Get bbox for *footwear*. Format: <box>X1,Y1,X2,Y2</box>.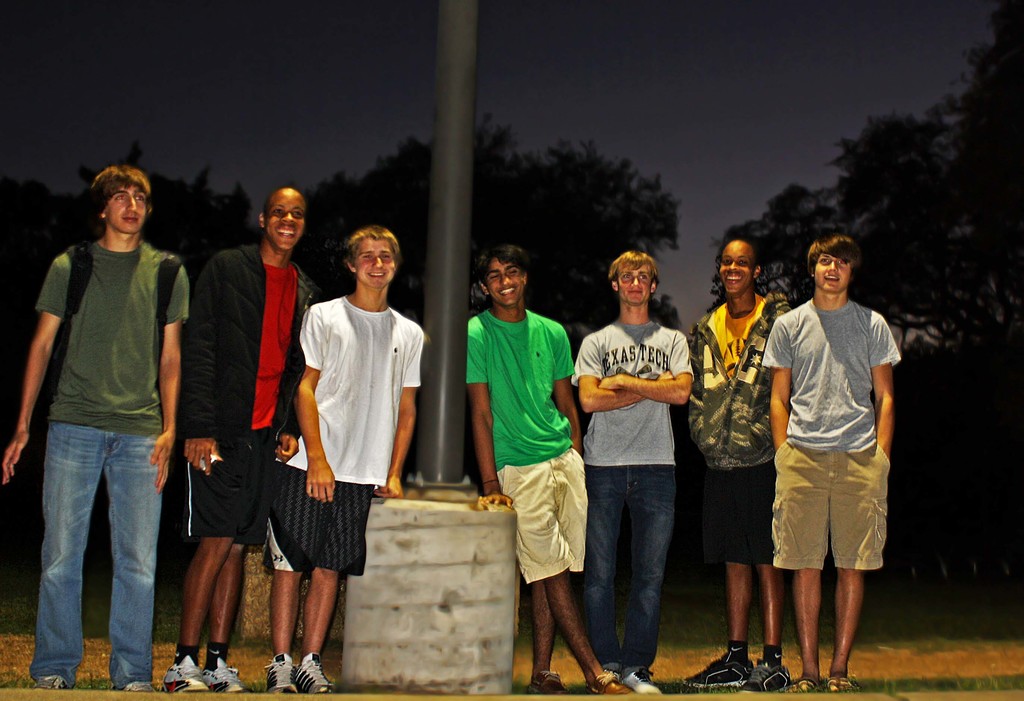
<box>32,676,68,689</box>.
